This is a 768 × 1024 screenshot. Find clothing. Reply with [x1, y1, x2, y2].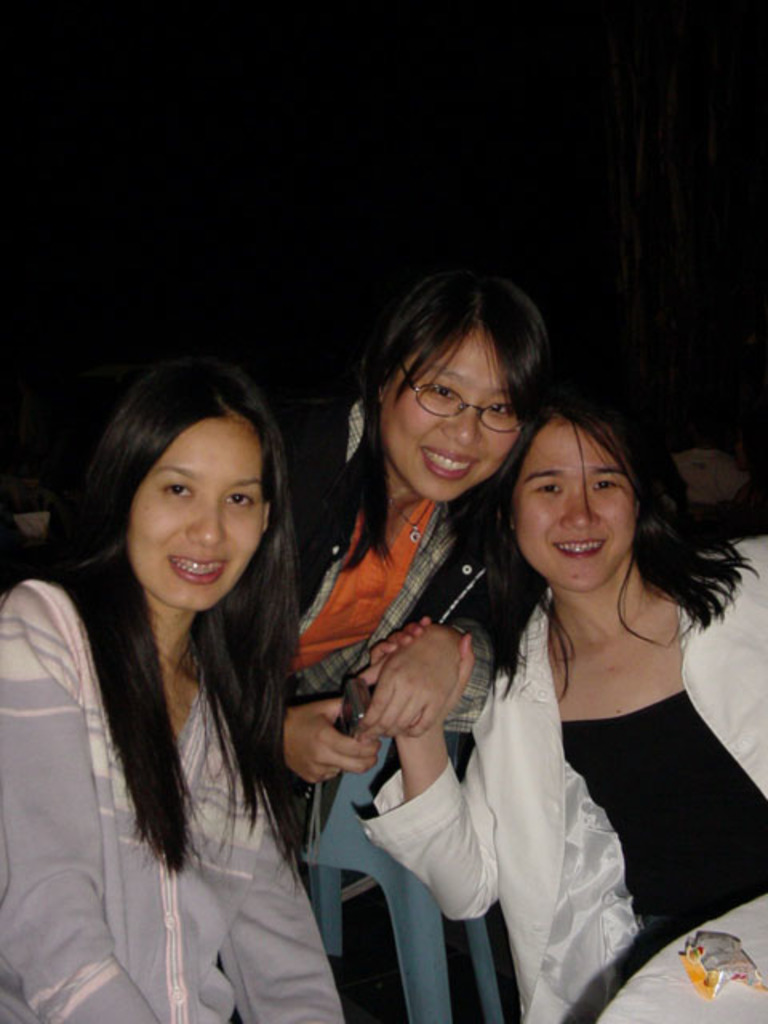
[0, 560, 331, 1022].
